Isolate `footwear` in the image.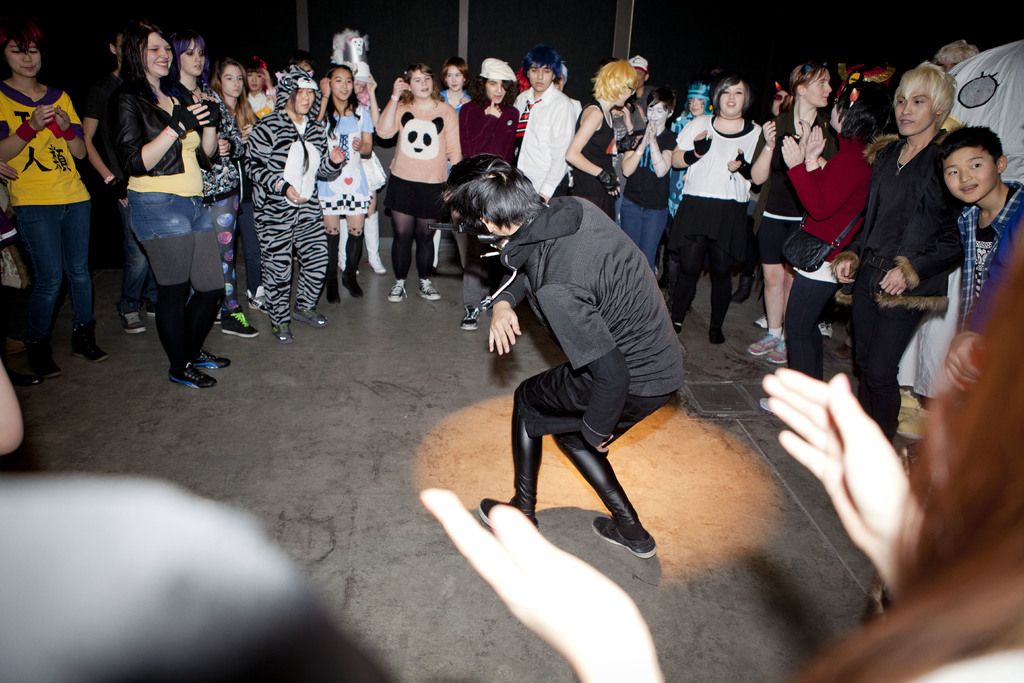
Isolated region: 593, 516, 653, 559.
